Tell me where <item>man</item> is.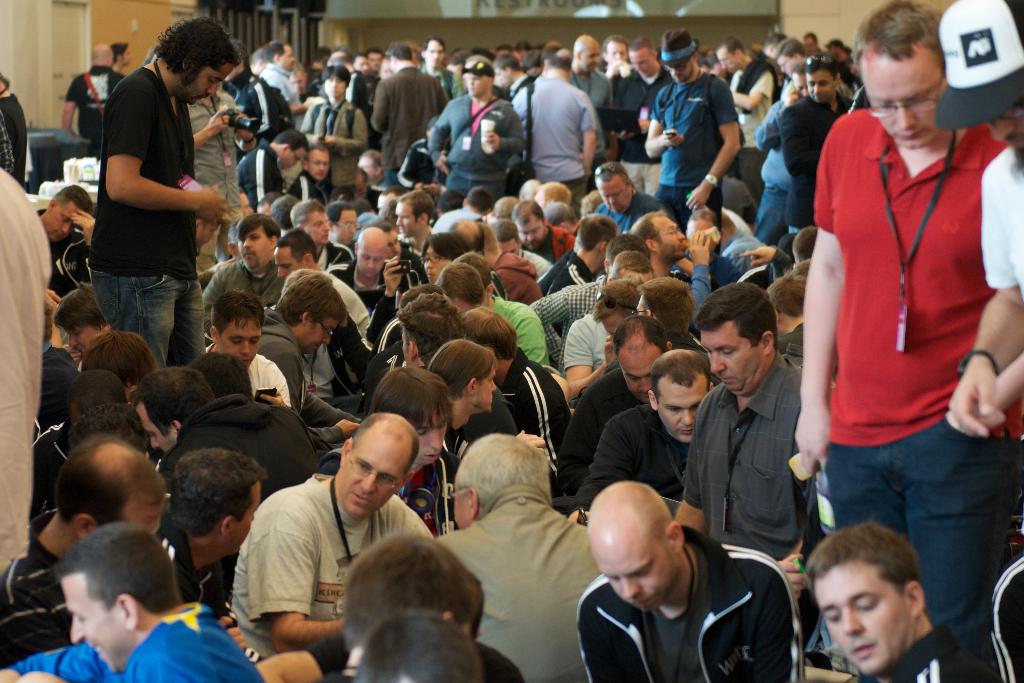
<item>man</item> is at BBox(791, 0, 1014, 682).
